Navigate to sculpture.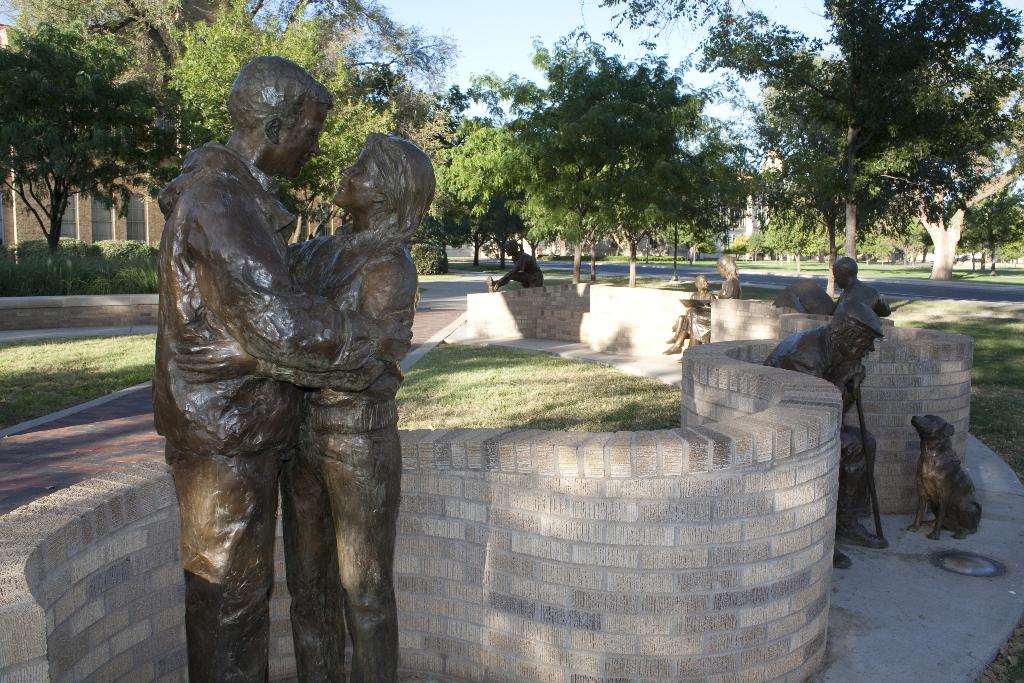
Navigation target: select_region(664, 279, 716, 343).
